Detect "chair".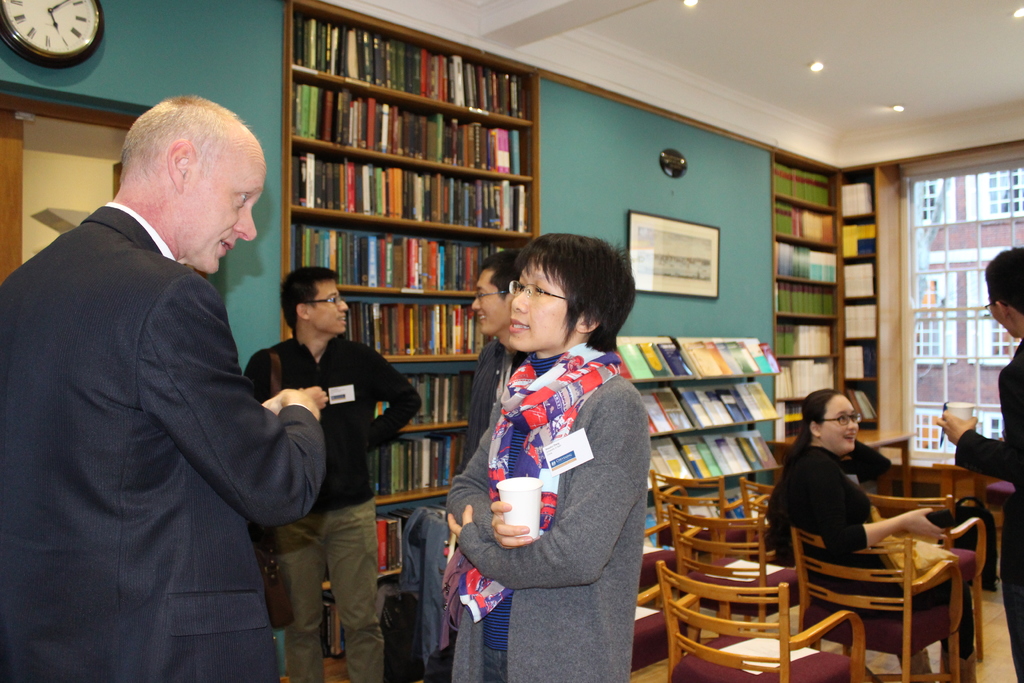
Detected at (left=979, top=482, right=1015, bottom=568).
